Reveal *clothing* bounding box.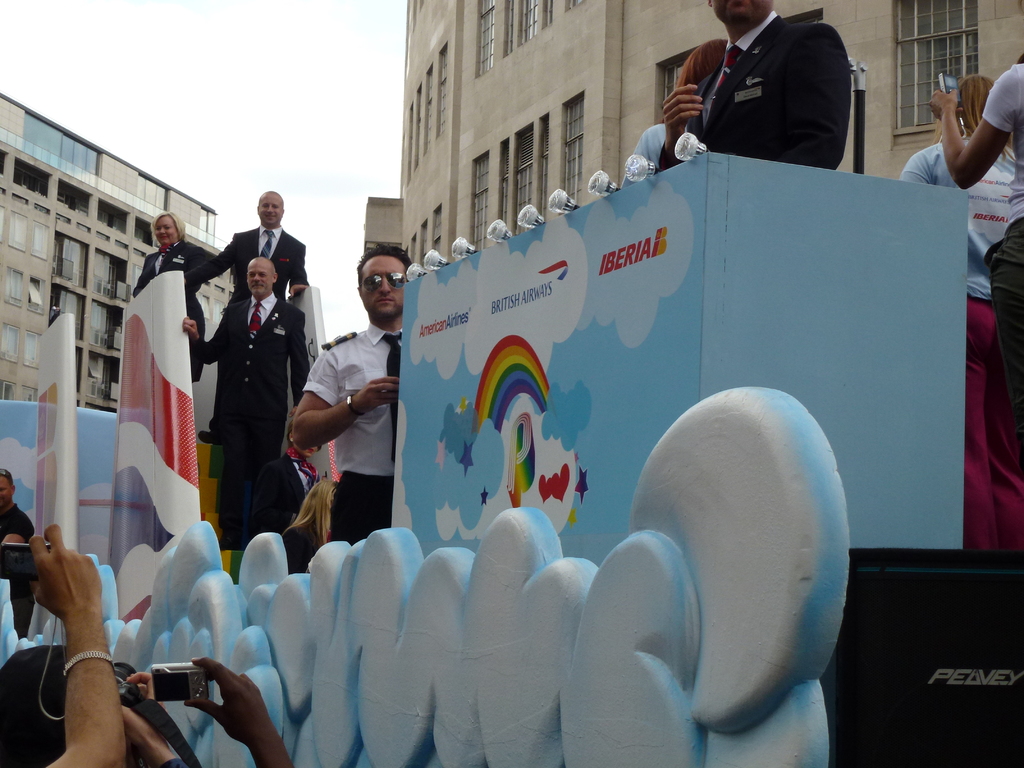
Revealed: rect(181, 223, 309, 433).
